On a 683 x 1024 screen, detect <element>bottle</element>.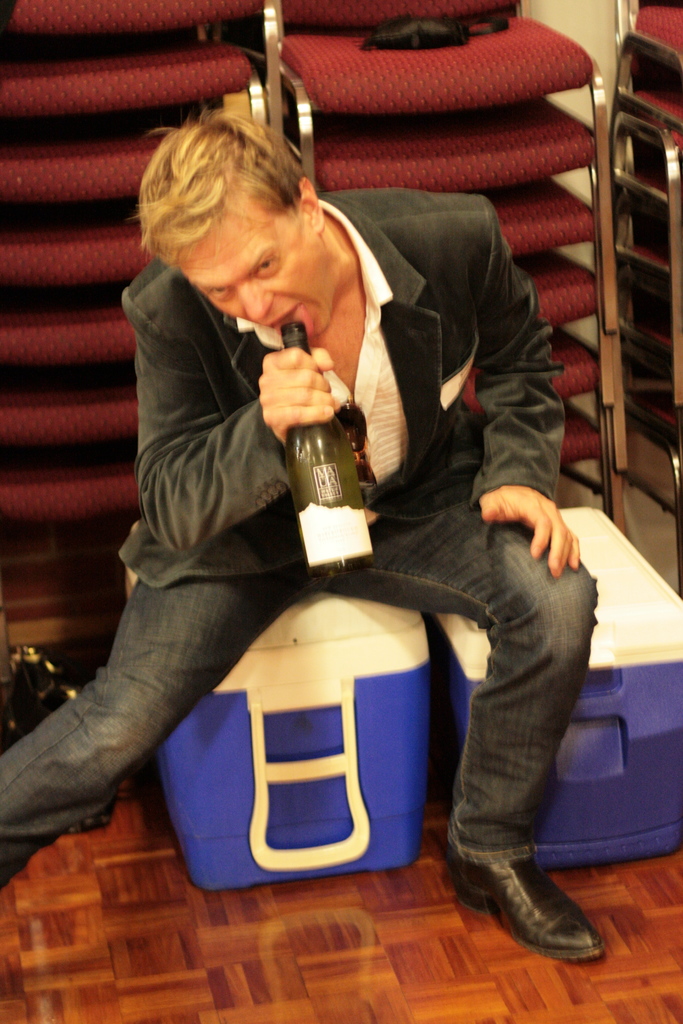
{"left": 267, "top": 339, "right": 379, "bottom": 554}.
